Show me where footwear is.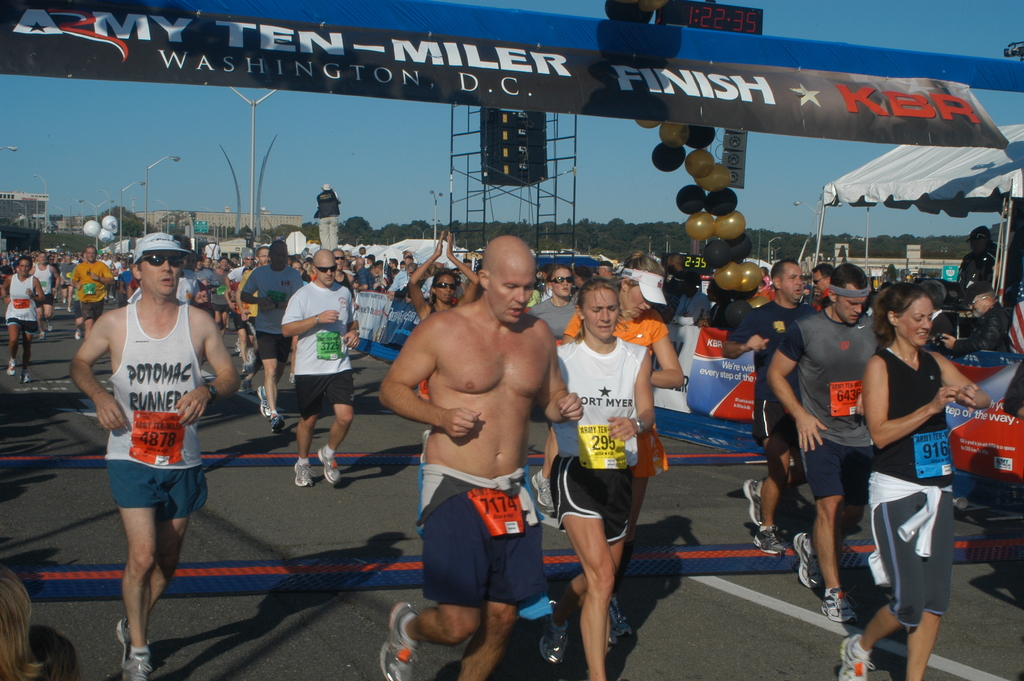
footwear is at box(255, 387, 271, 415).
